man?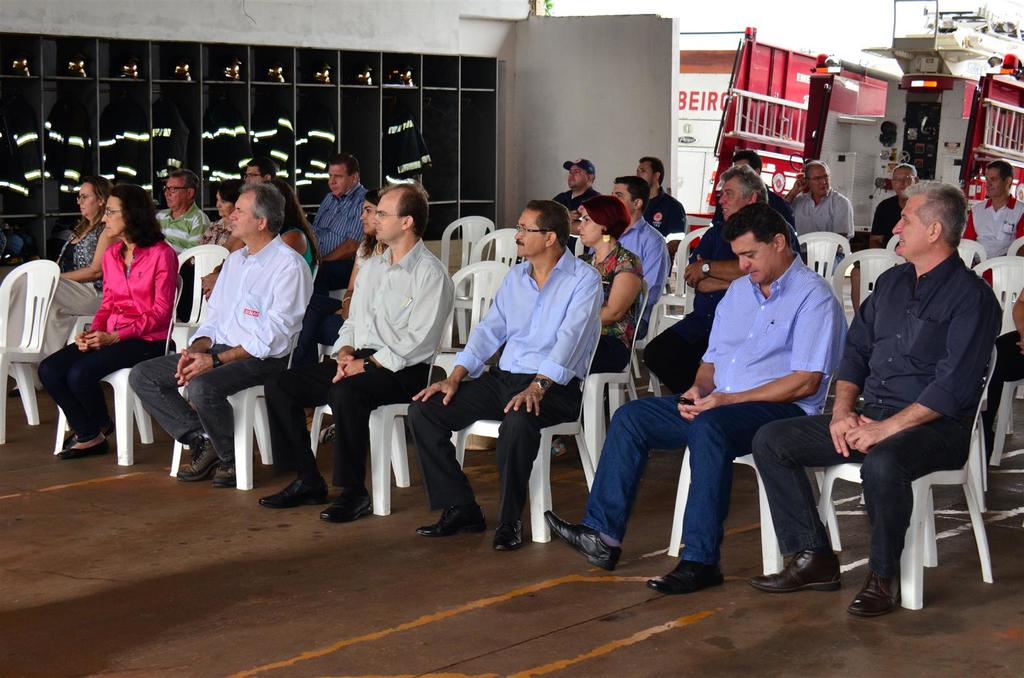
[541, 205, 846, 595]
